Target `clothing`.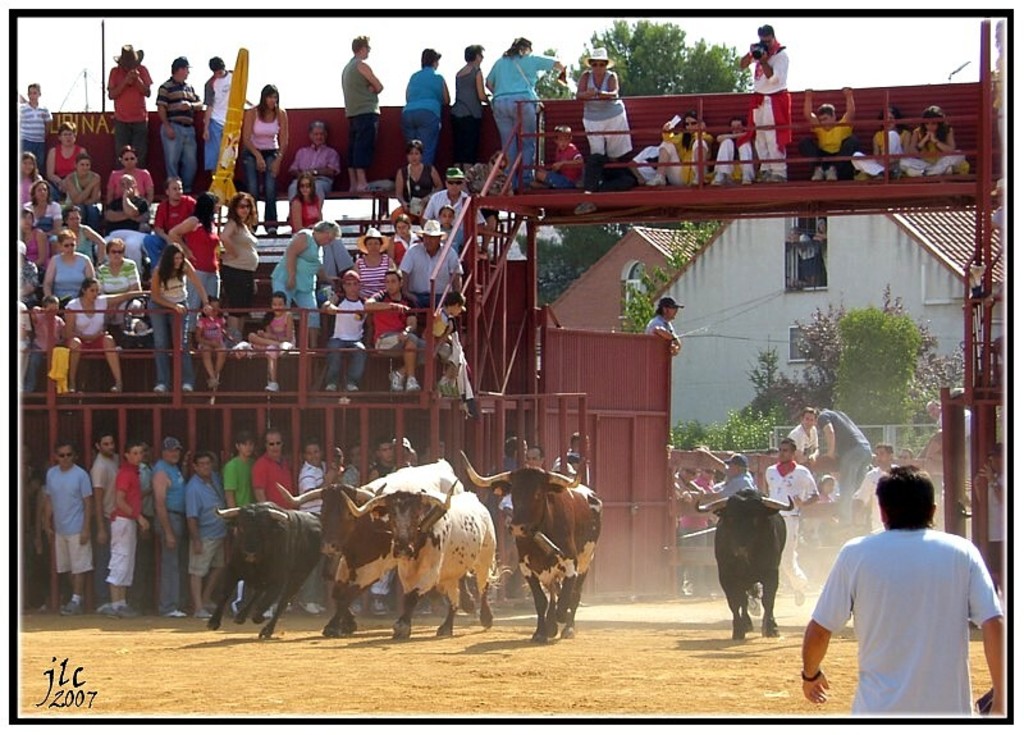
Target region: detection(806, 517, 1009, 713).
